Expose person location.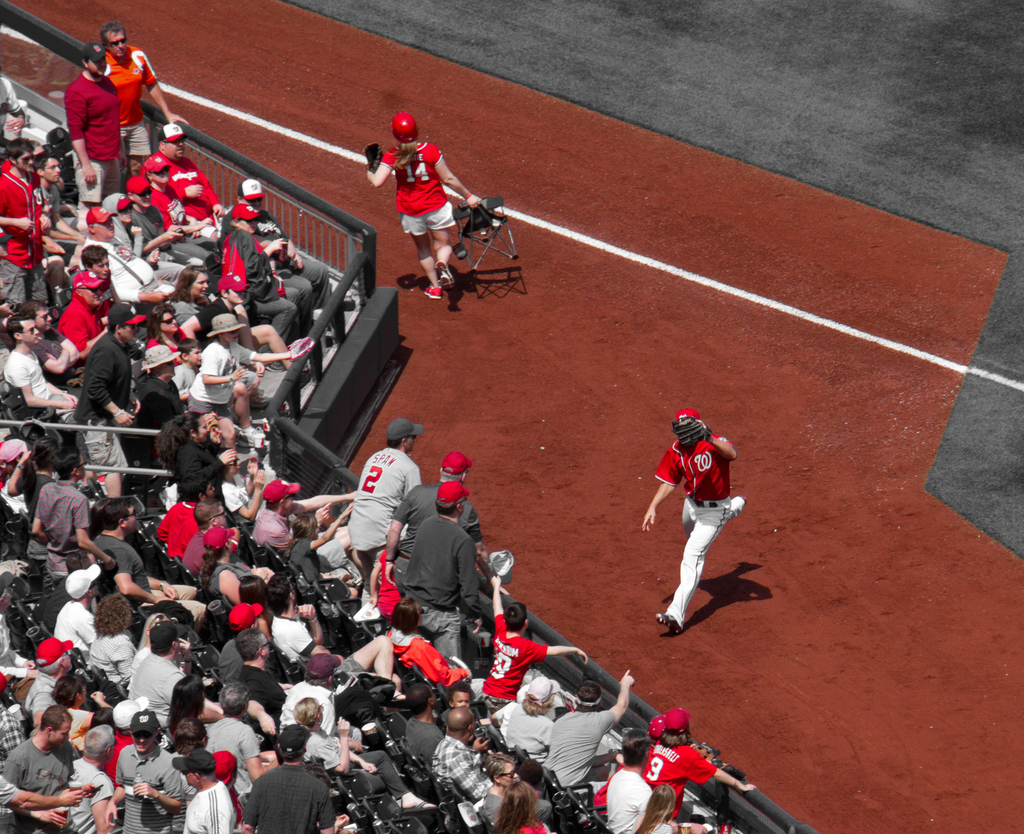
Exposed at <bbox>163, 411, 234, 508</bbox>.
